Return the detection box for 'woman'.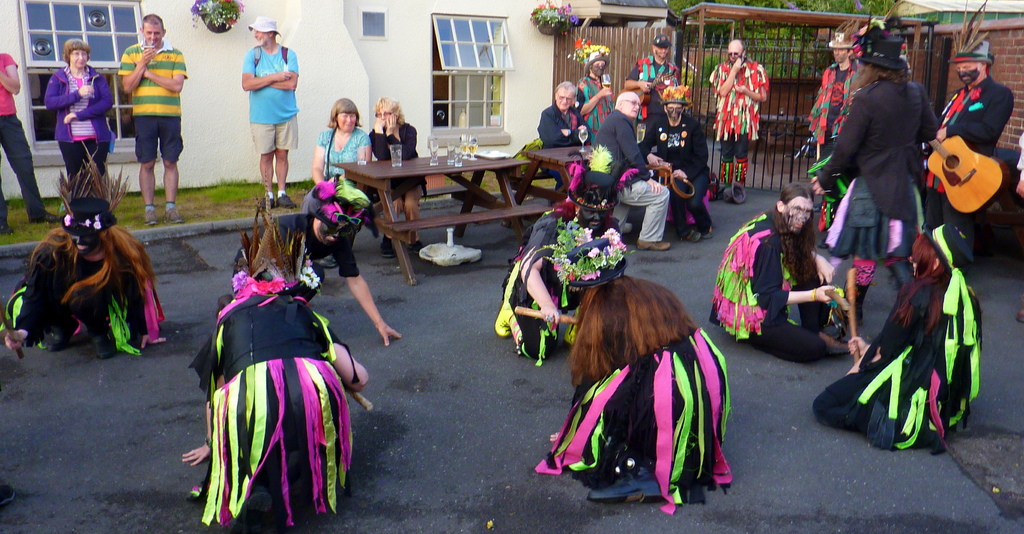
box=[811, 220, 986, 451].
